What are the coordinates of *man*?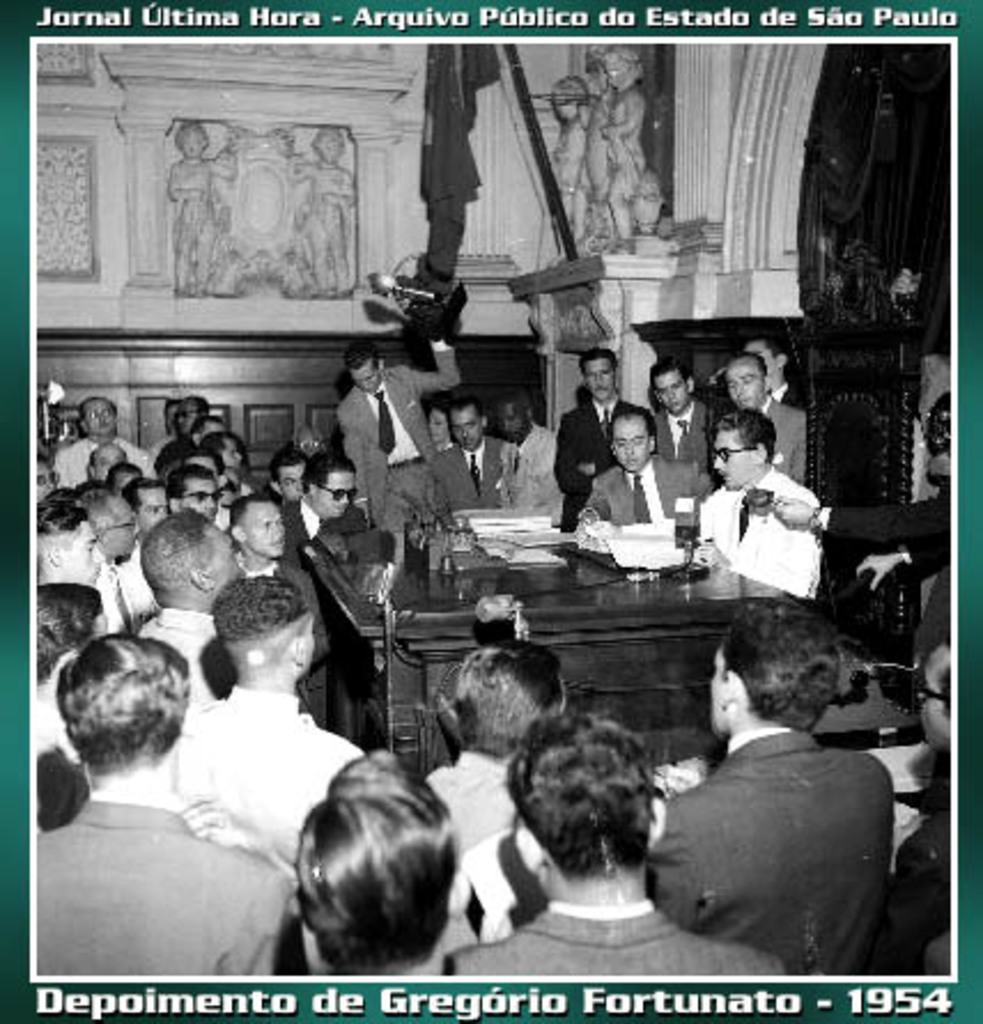
region(705, 411, 822, 606).
